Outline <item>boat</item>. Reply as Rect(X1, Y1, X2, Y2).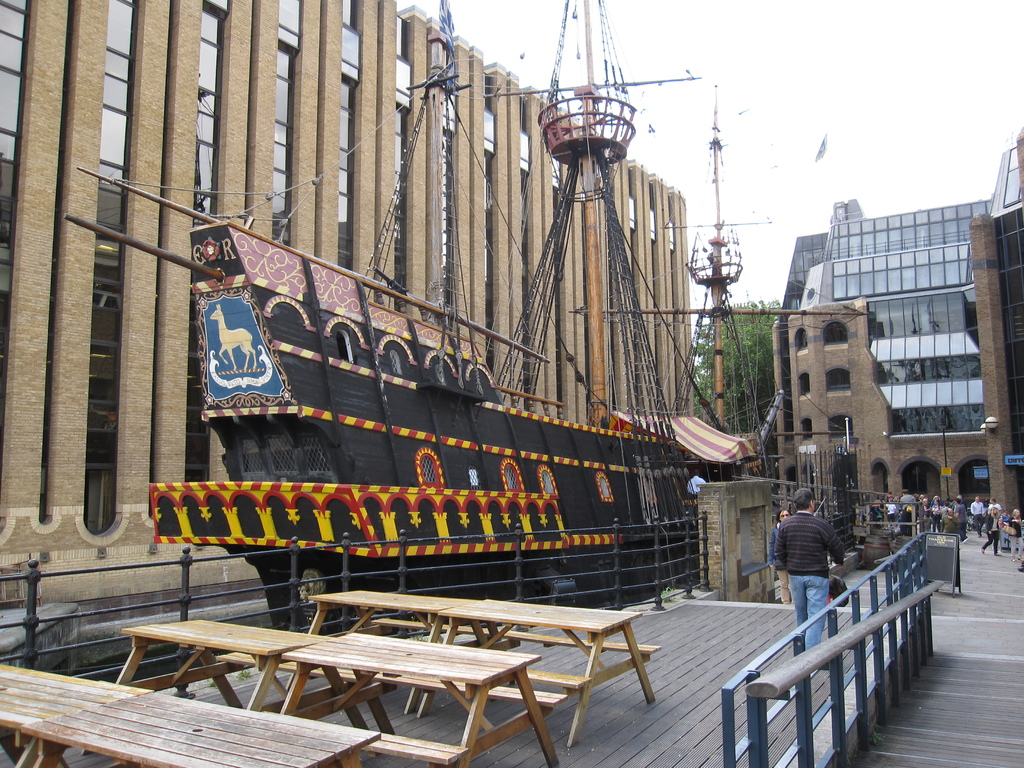
Rect(143, 2, 871, 633).
